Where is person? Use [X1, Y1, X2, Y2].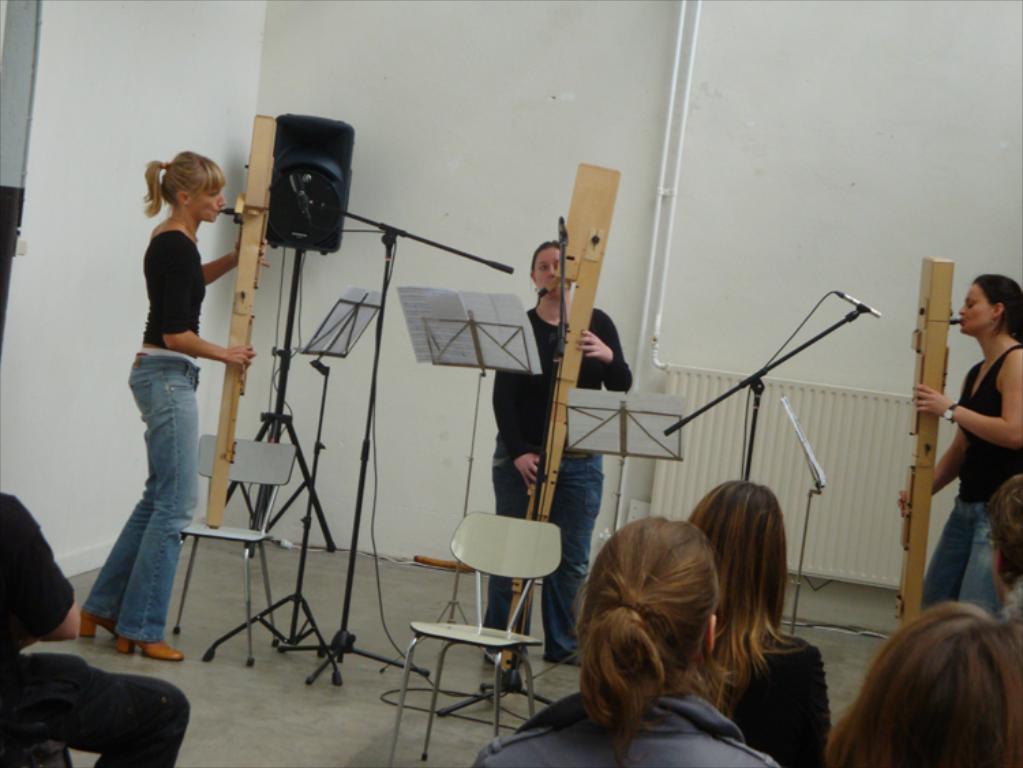
[1, 490, 186, 767].
